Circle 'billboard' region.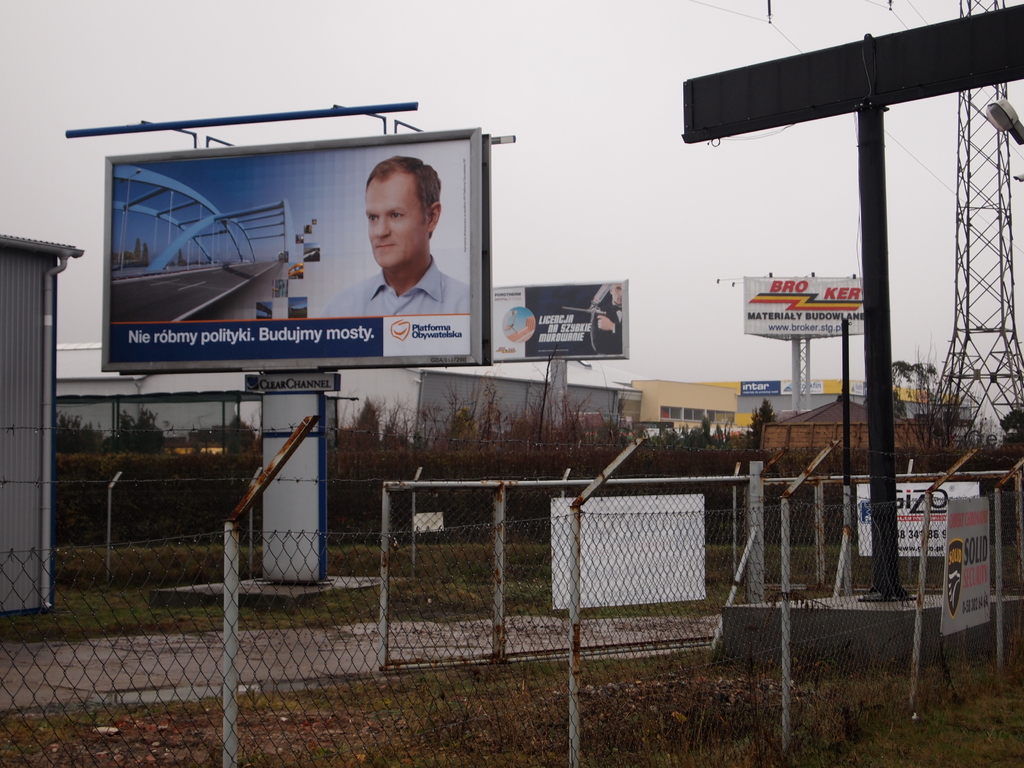
Region: [687,1,1023,138].
